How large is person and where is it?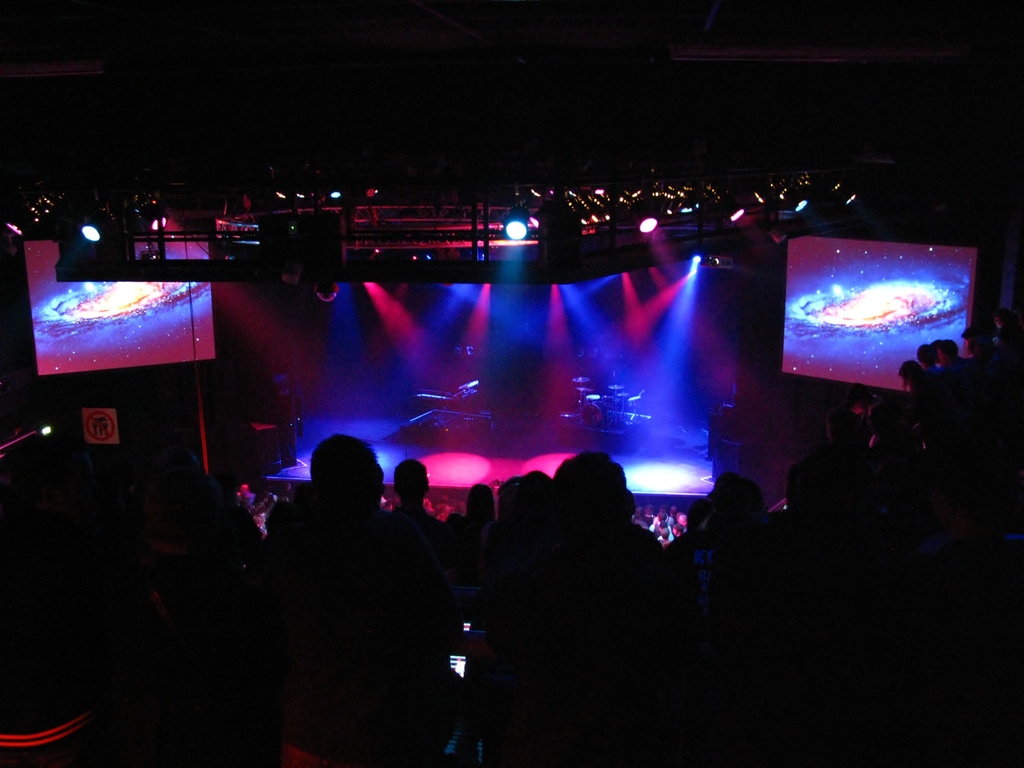
Bounding box: box(390, 456, 444, 572).
